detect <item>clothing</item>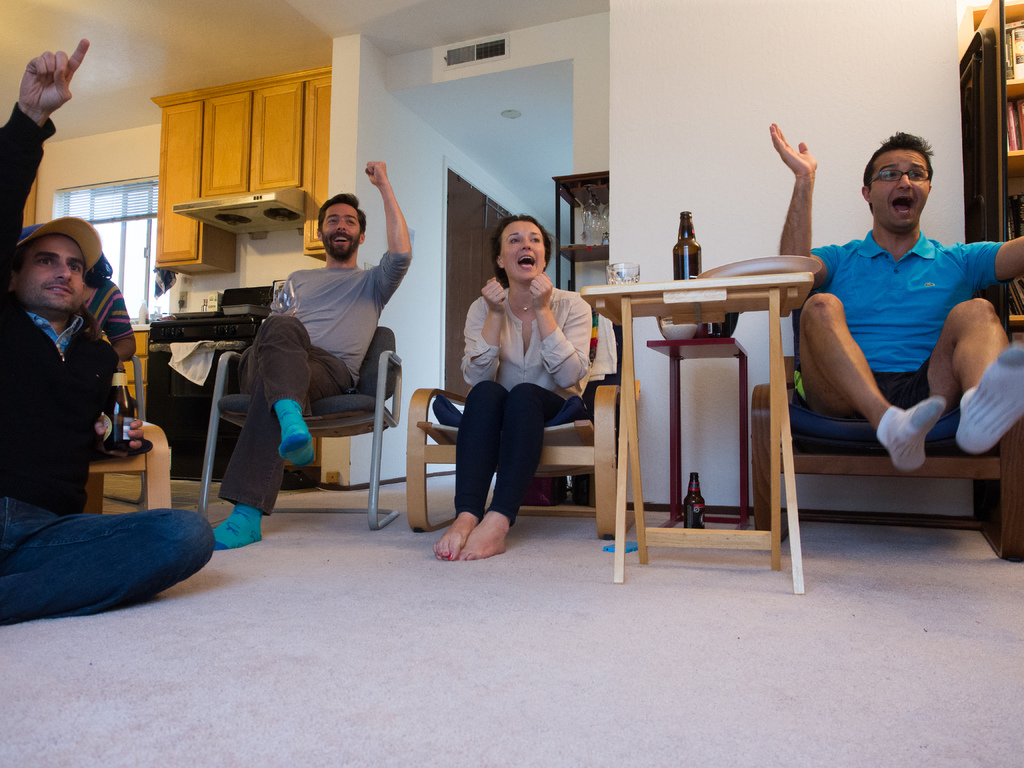
(left=75, top=276, right=133, bottom=344)
